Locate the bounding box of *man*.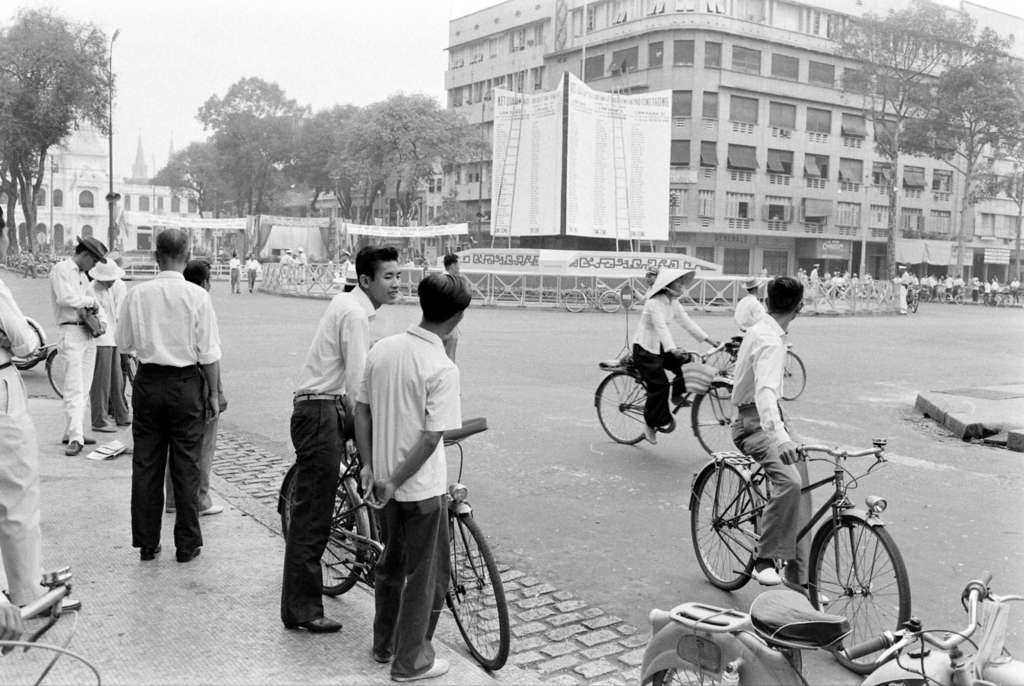
Bounding box: 631,267,721,444.
